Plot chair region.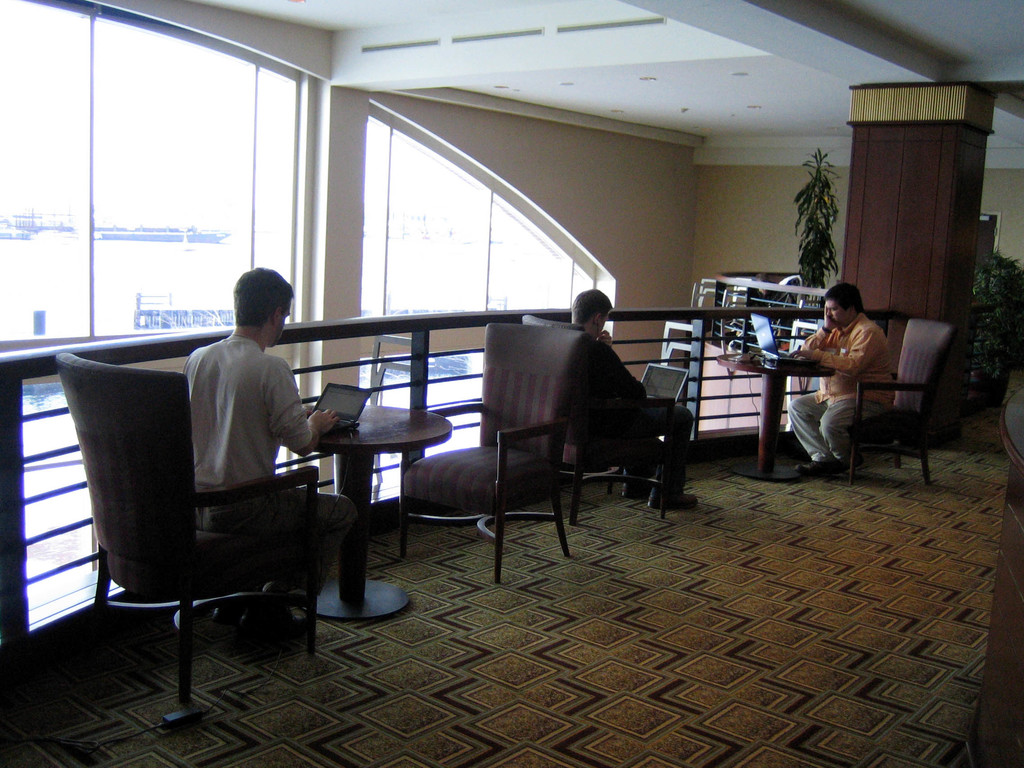
Plotted at x1=397, y1=319, x2=595, y2=581.
